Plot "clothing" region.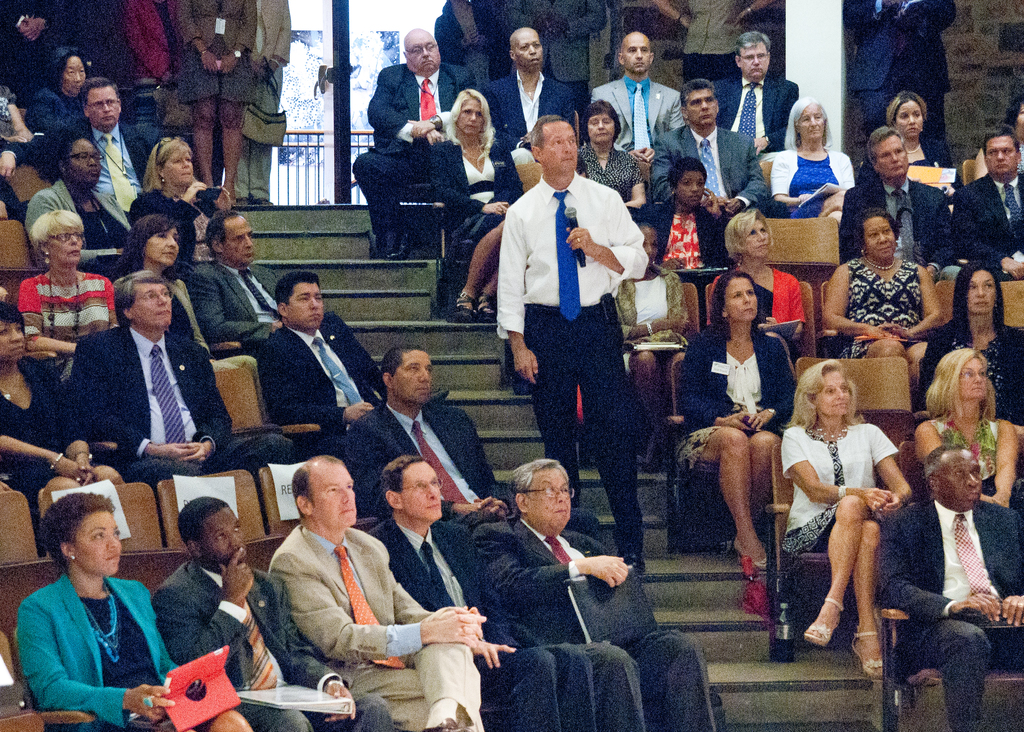
Plotted at region(674, 320, 801, 476).
